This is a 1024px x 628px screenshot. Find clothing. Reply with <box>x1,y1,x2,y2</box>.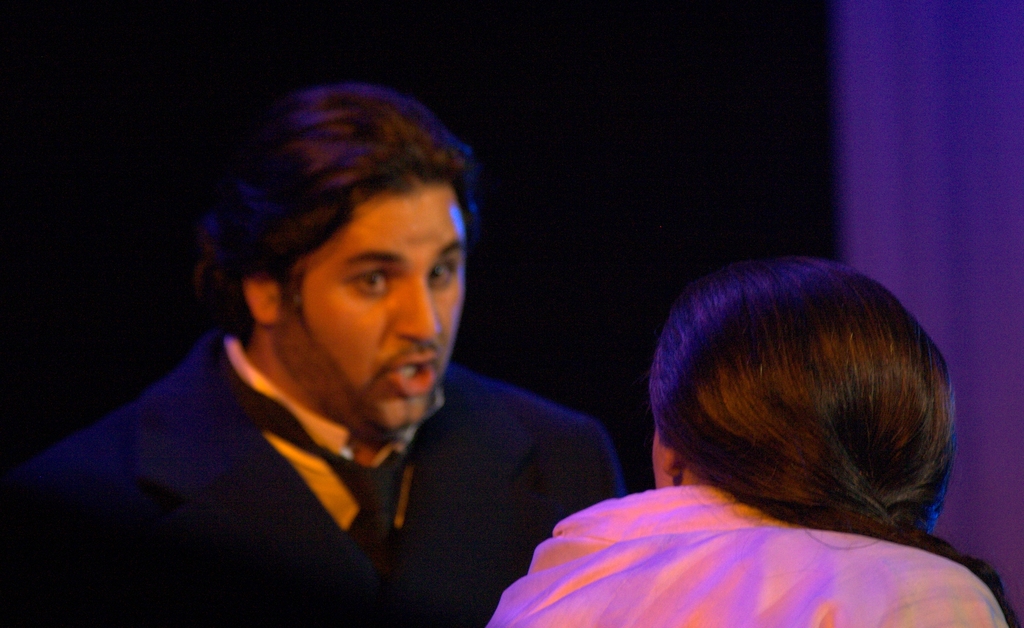
<box>481,483,1005,627</box>.
